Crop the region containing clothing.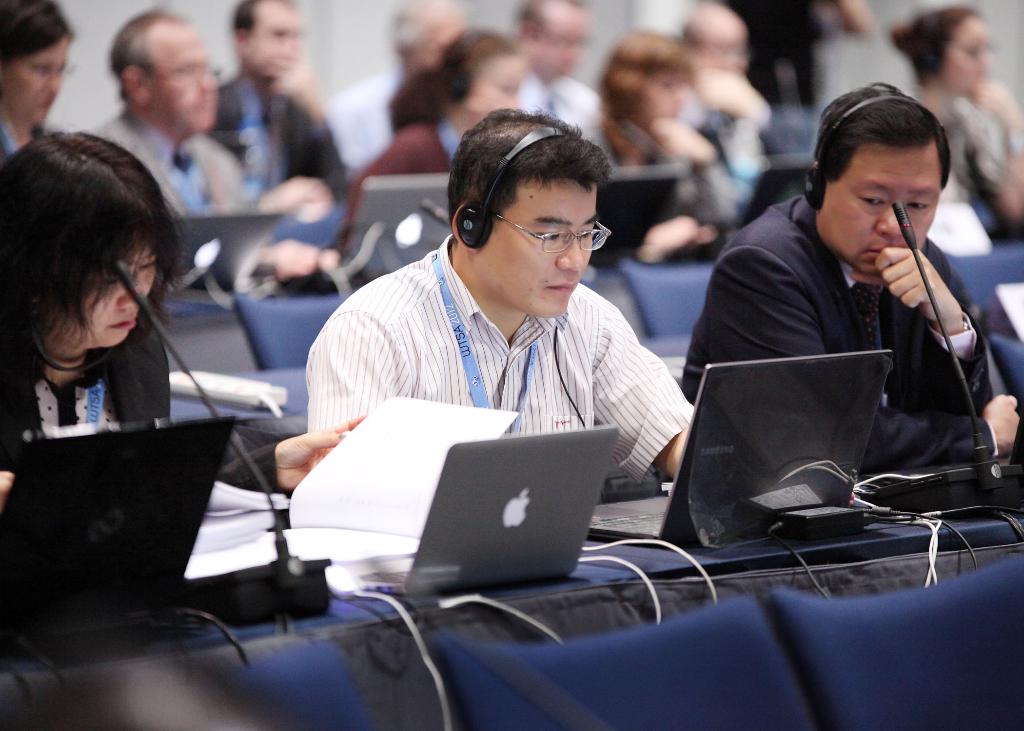
Crop region: select_region(675, 86, 794, 173).
